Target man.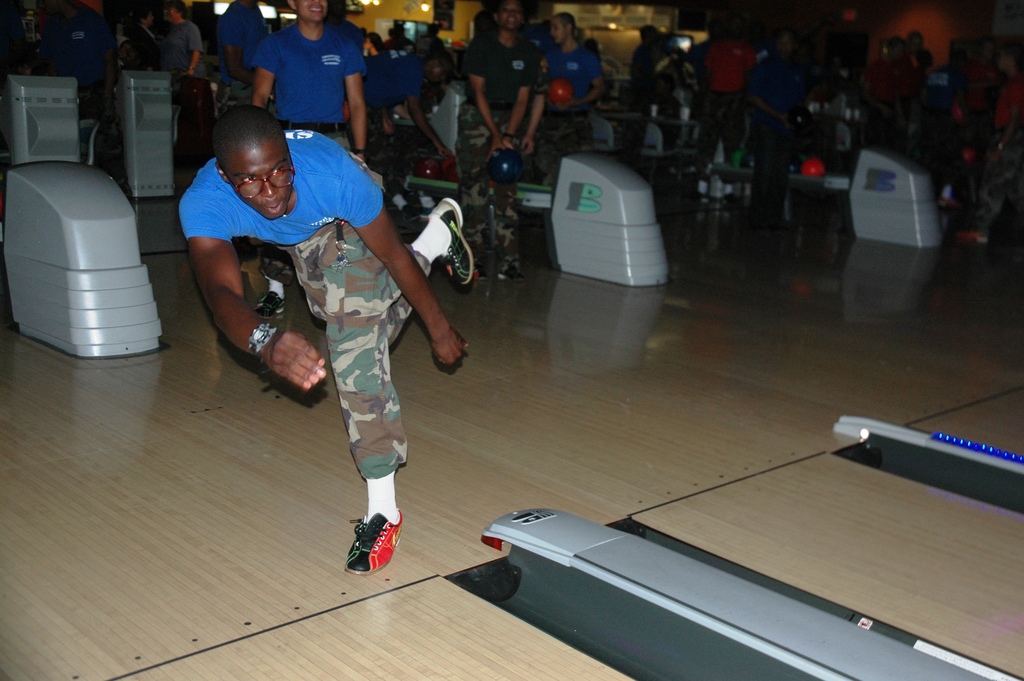
Target region: (549, 1, 618, 133).
